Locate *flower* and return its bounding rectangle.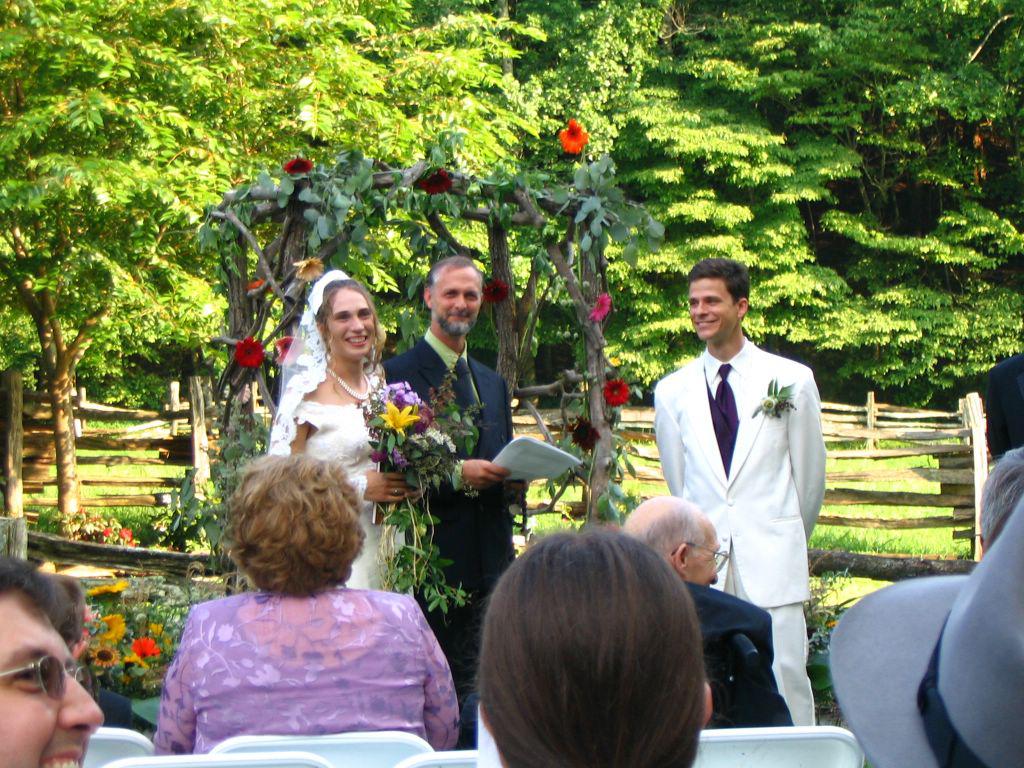
[89, 642, 117, 673].
